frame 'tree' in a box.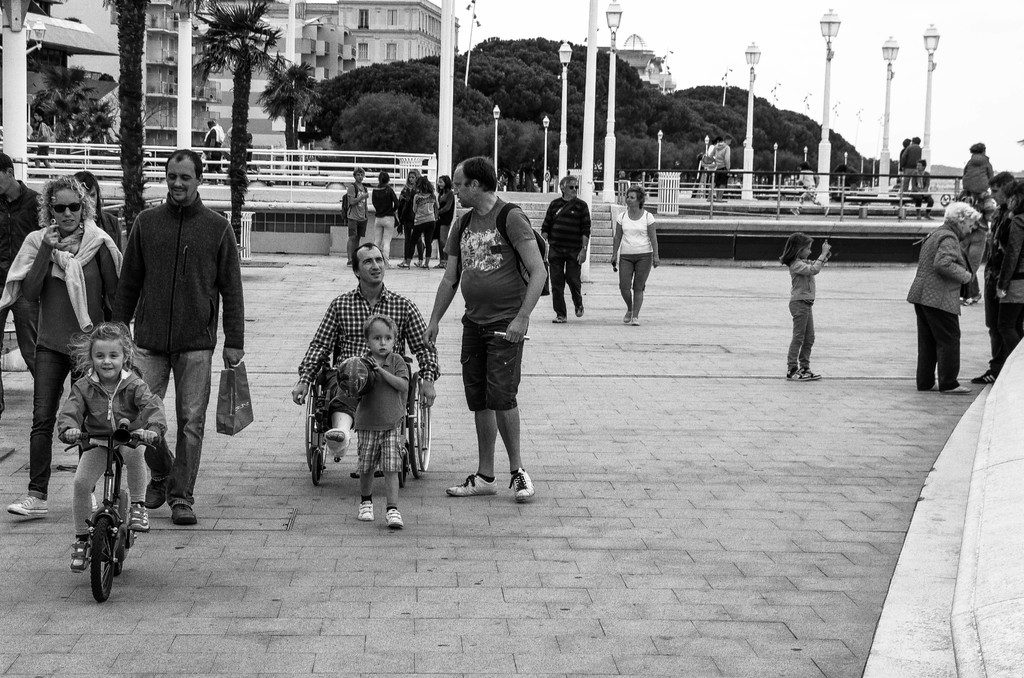
{"x1": 194, "y1": 3, "x2": 290, "y2": 234}.
